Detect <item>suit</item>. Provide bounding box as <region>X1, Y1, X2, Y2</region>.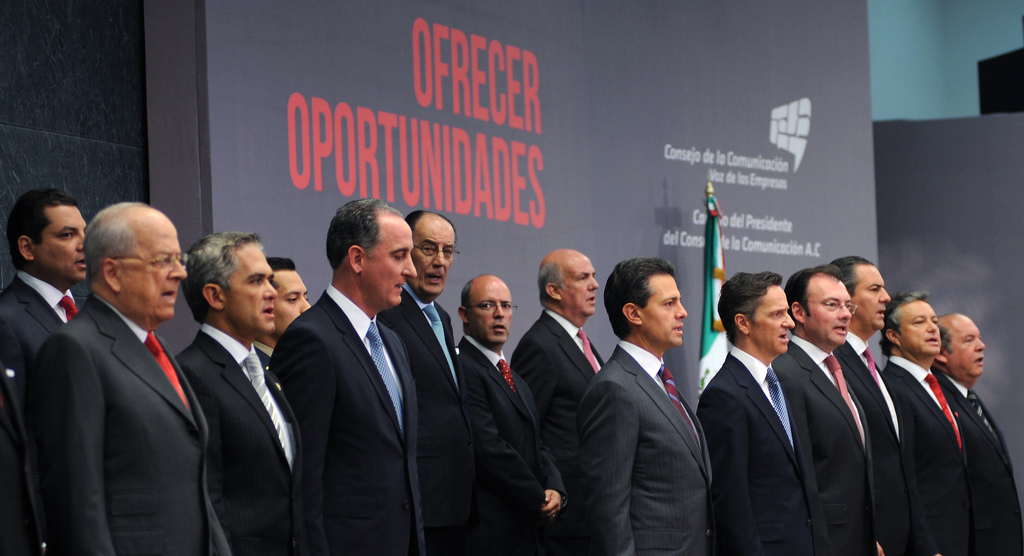
<region>170, 322, 301, 555</region>.
